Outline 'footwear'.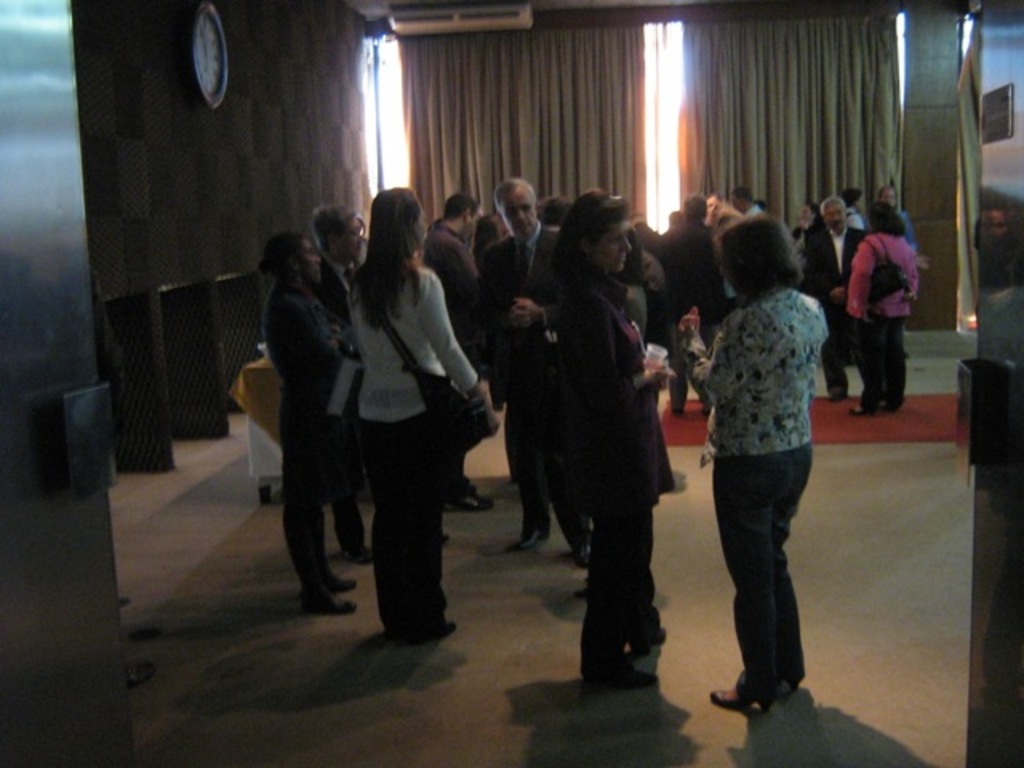
Outline: select_region(573, 534, 594, 565).
